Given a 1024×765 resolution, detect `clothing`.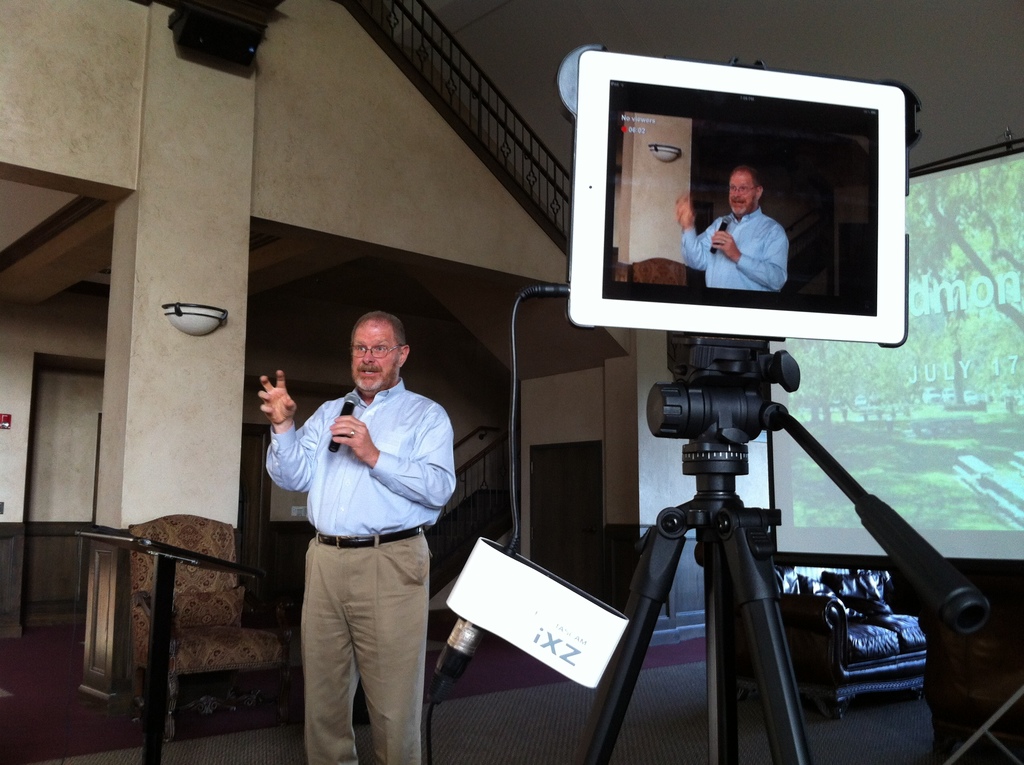
[x1=250, y1=378, x2=462, y2=759].
